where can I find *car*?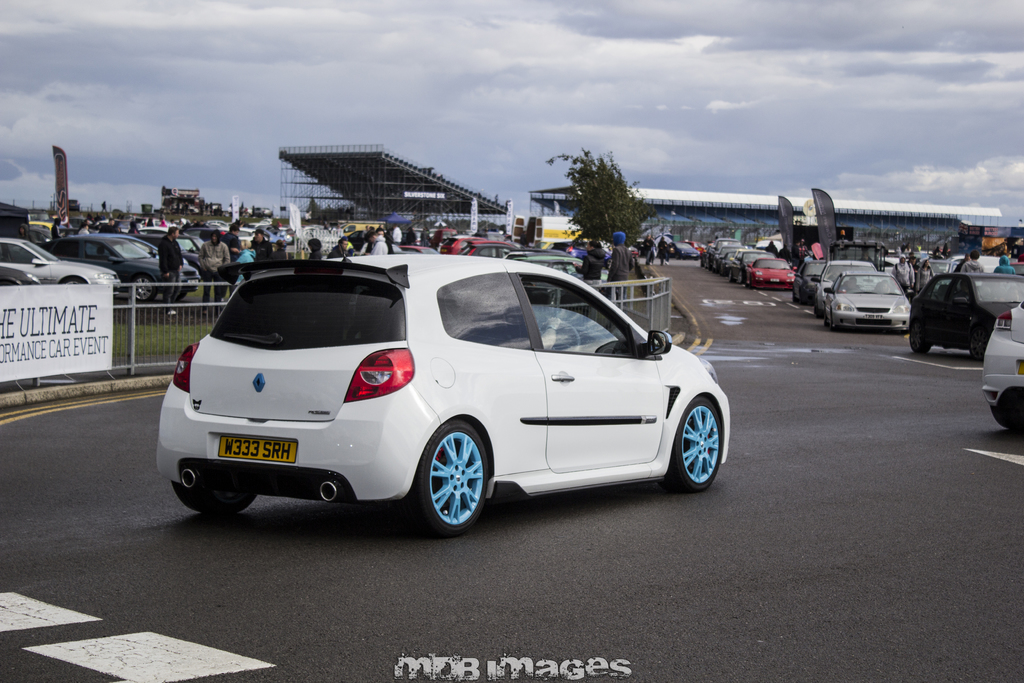
You can find it at region(504, 244, 600, 280).
